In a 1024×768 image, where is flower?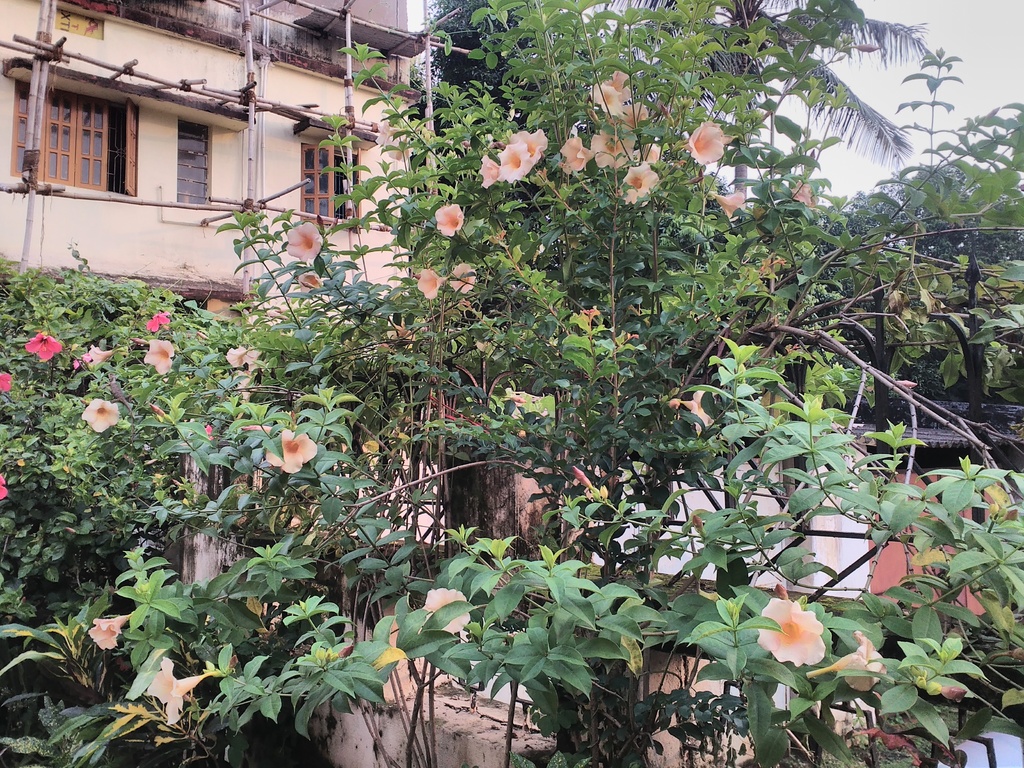
<box>606,67,631,104</box>.
